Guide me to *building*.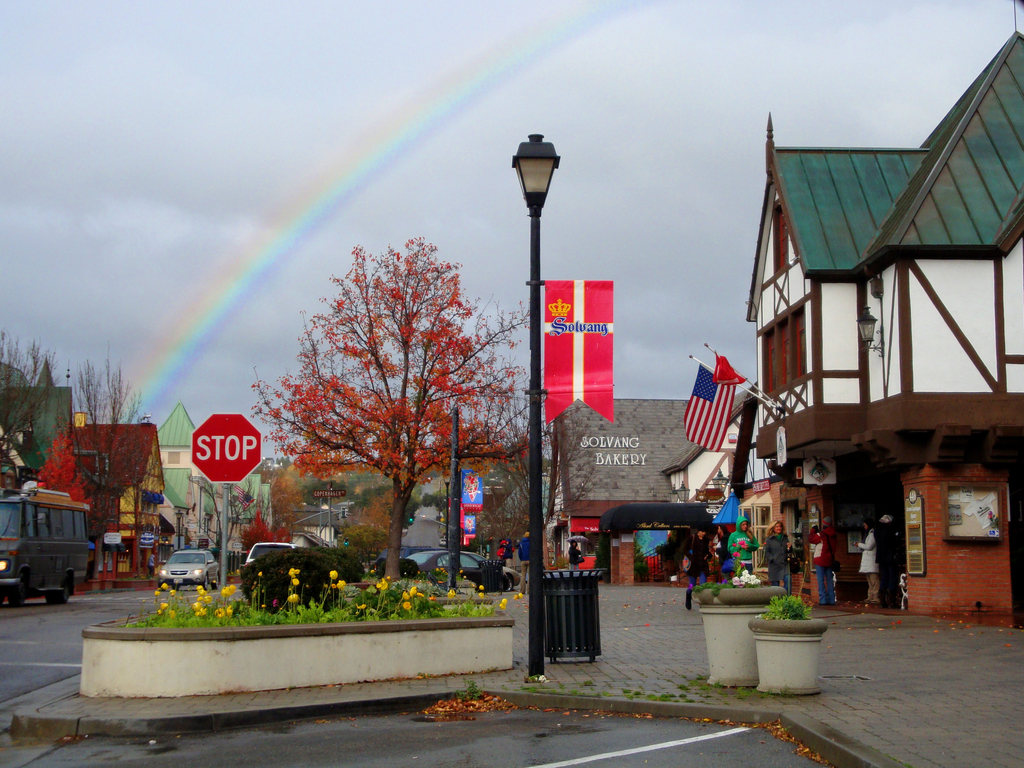
Guidance: (left=2, top=358, right=92, bottom=504).
